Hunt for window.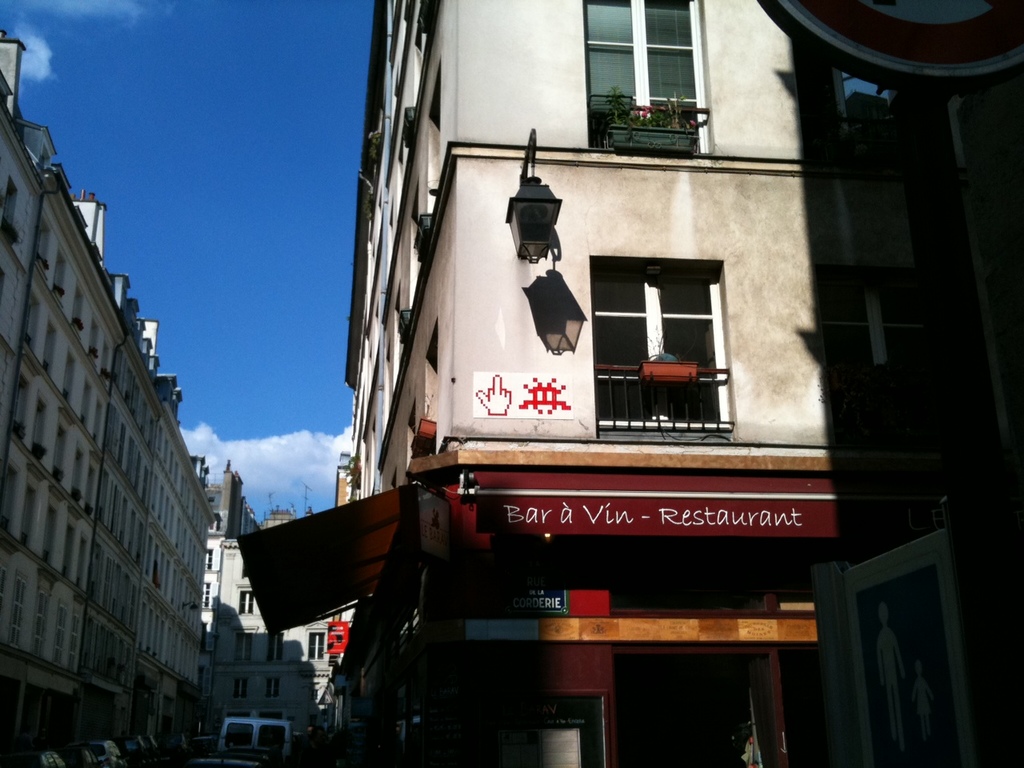
Hunted down at <region>579, 0, 714, 155</region>.
